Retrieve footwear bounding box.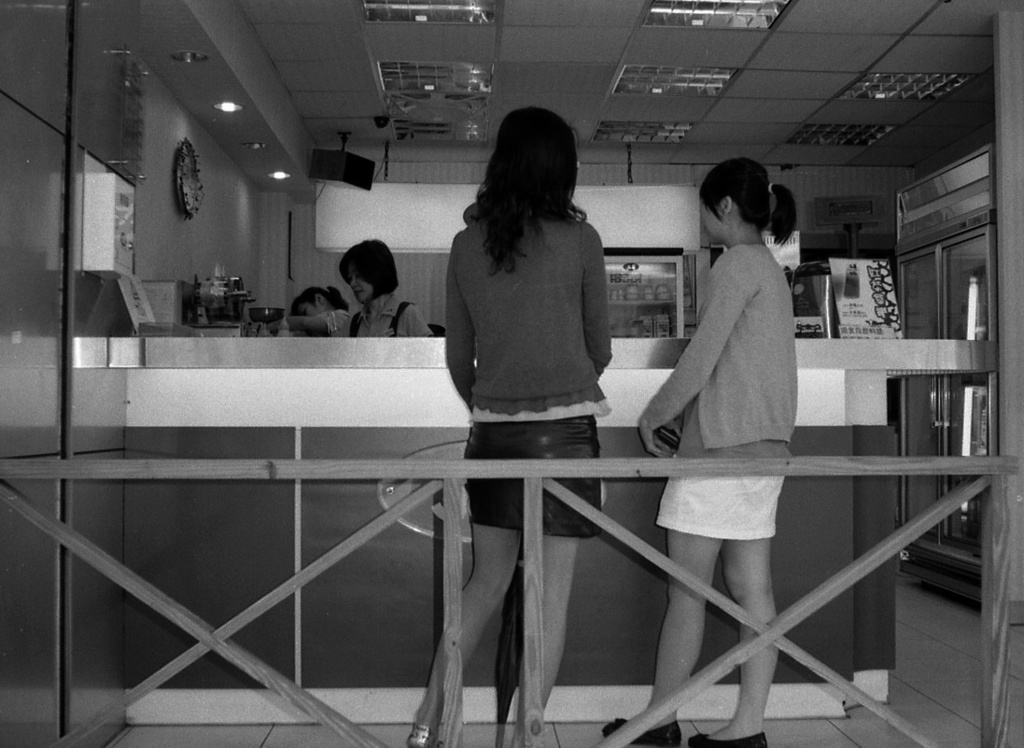
Bounding box: box=[690, 729, 772, 747].
